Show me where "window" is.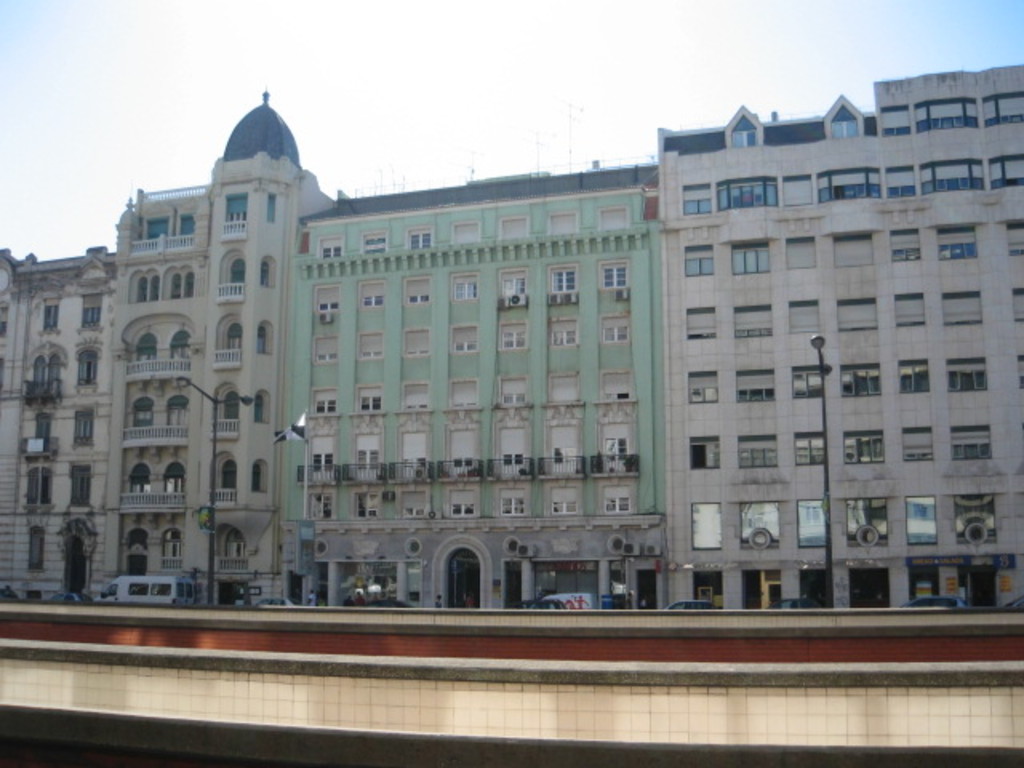
"window" is at (797,498,832,552).
